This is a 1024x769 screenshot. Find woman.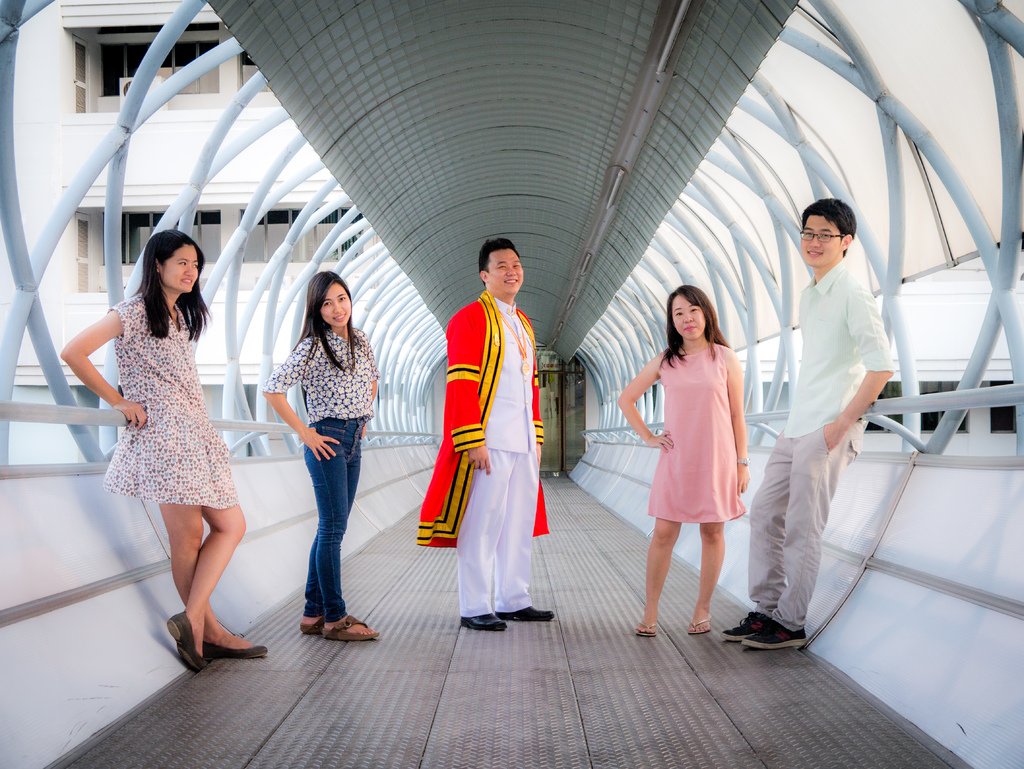
Bounding box: pyautogui.locateOnScreen(69, 229, 257, 644).
